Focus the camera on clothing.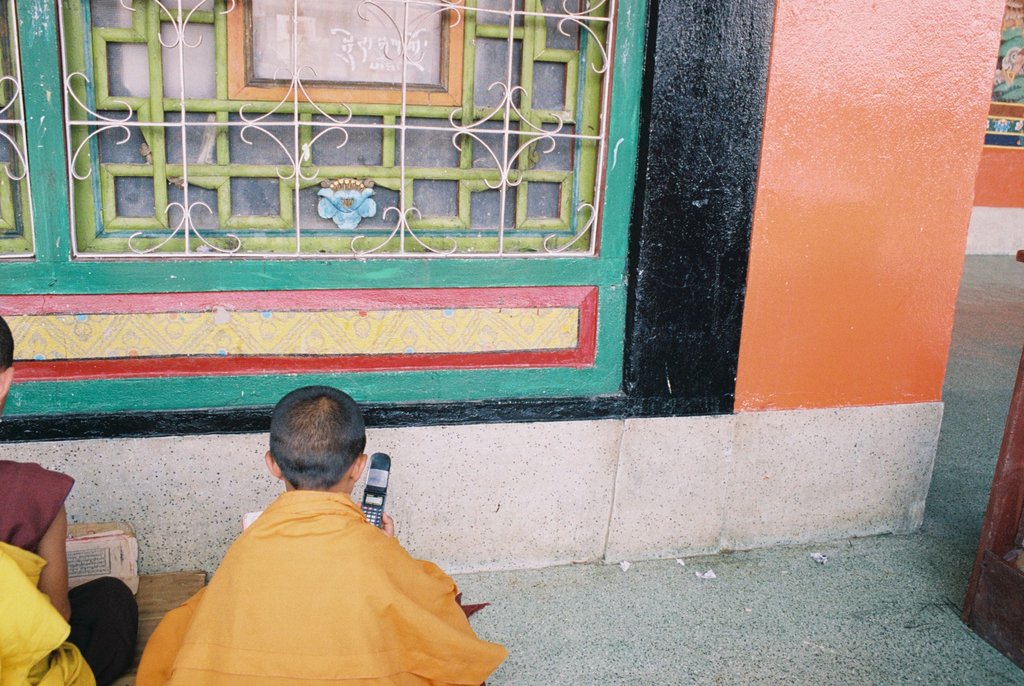
Focus region: bbox=[0, 537, 86, 685].
